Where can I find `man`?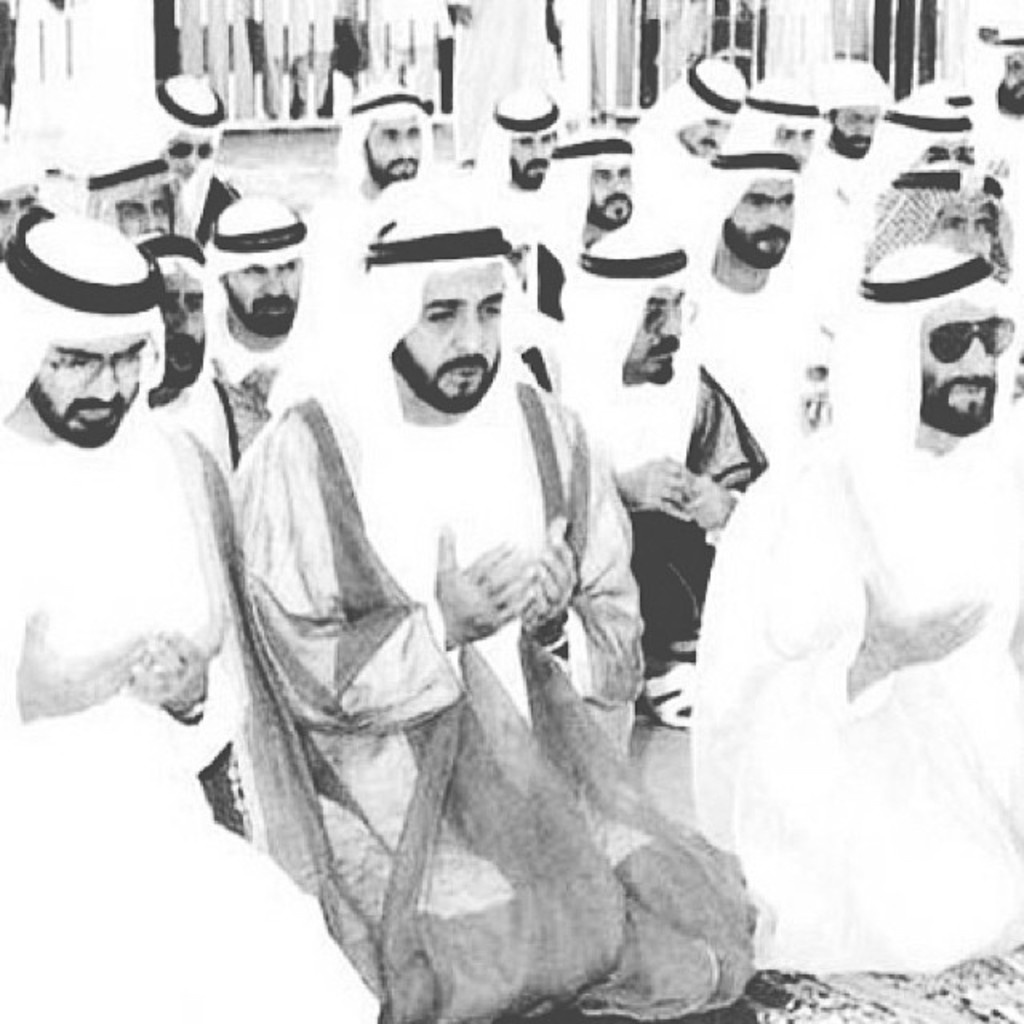
You can find it at (x1=328, y1=64, x2=448, y2=237).
